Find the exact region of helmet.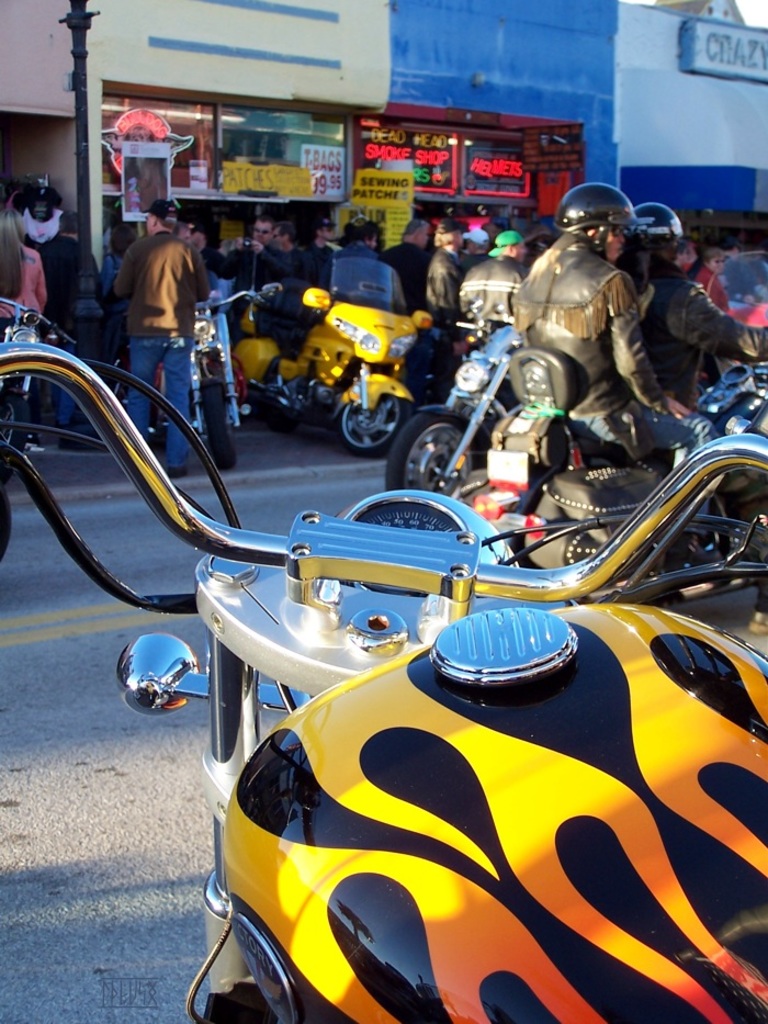
Exact region: bbox=(338, 222, 381, 252).
